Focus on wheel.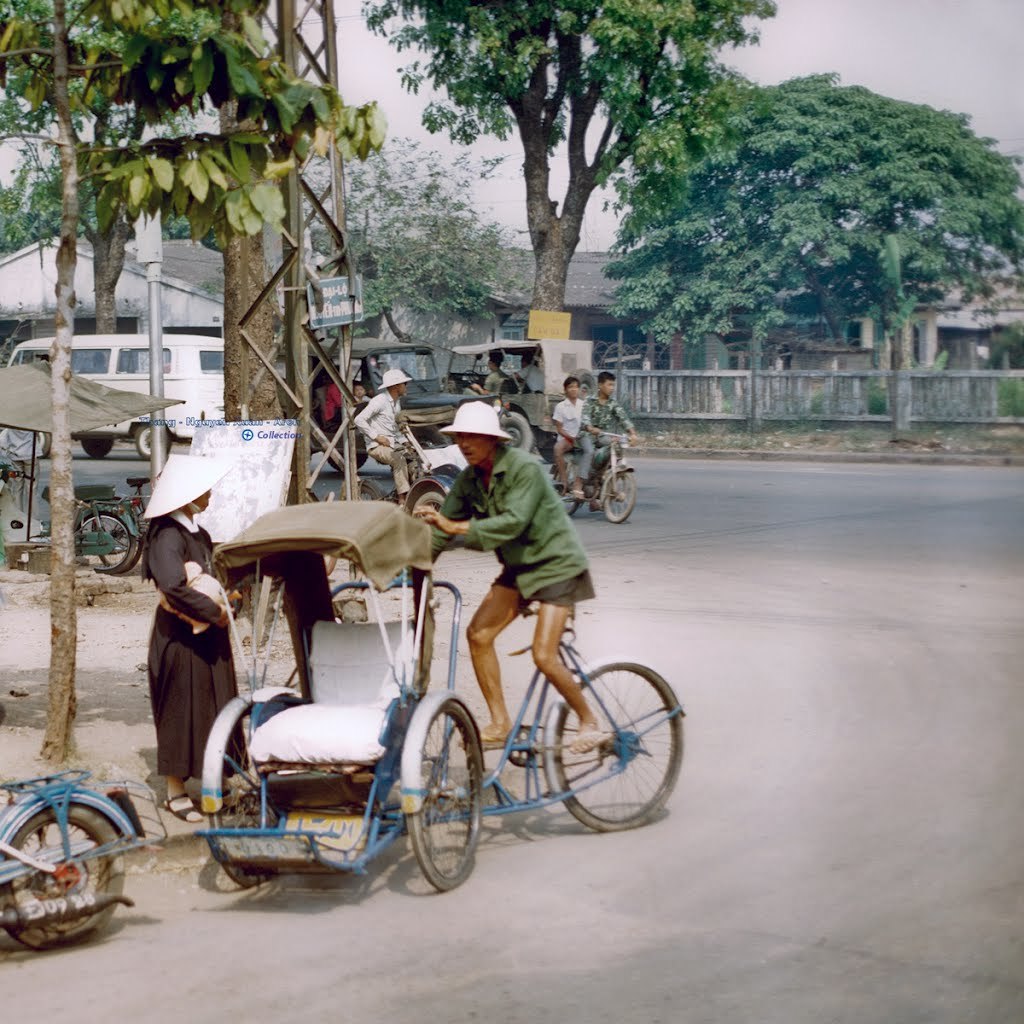
Focused at 208 698 300 898.
